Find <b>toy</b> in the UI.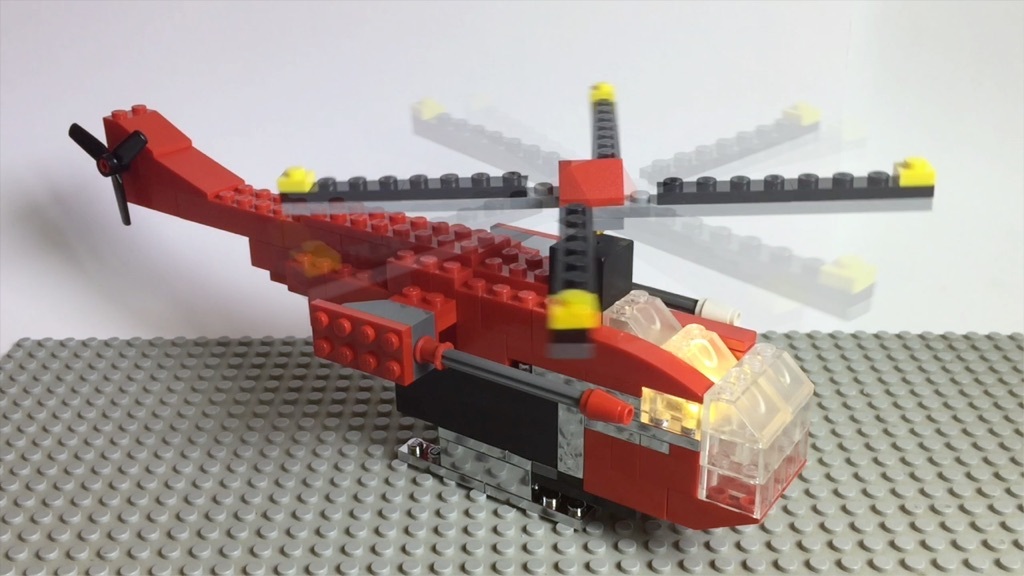
UI element at Rect(58, 103, 901, 485).
